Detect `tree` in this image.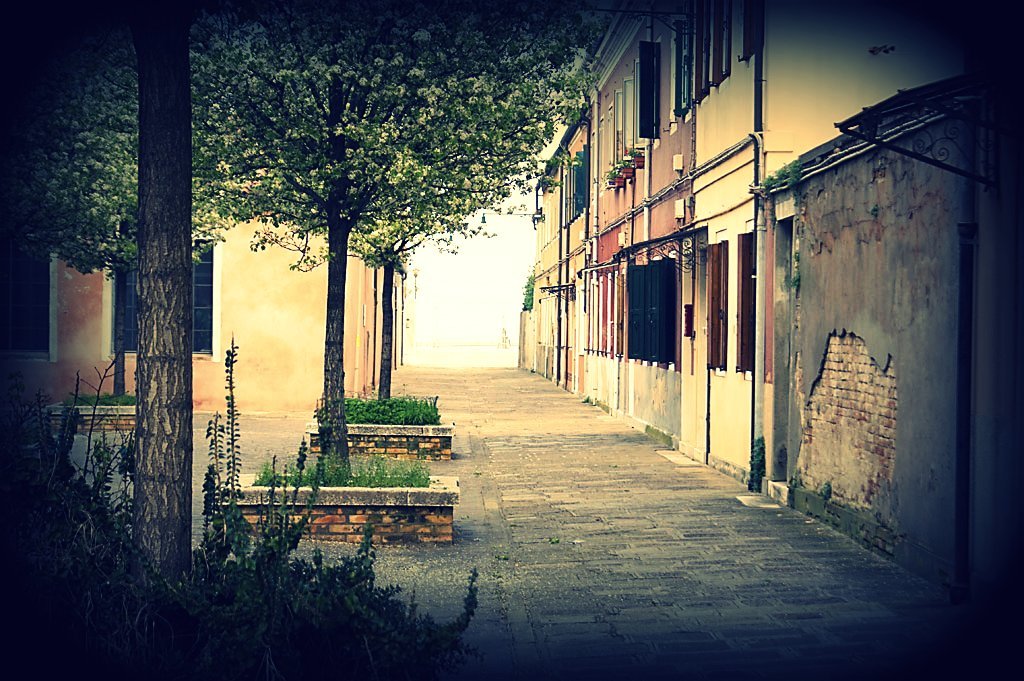
Detection: (120,0,203,587).
